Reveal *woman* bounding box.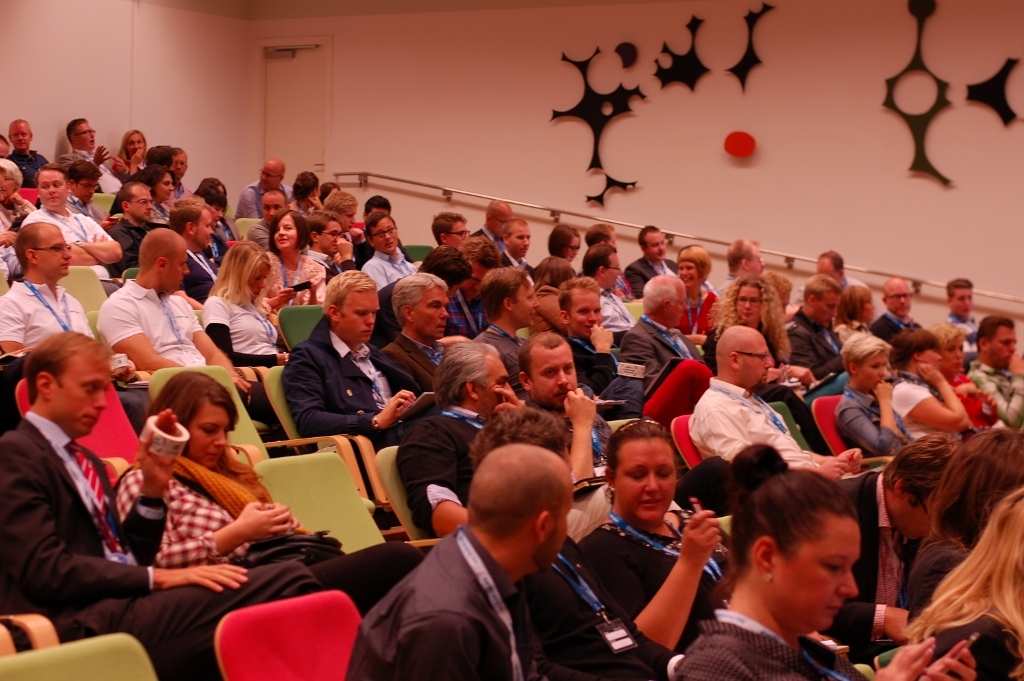
Revealed: 522:250:583:341.
